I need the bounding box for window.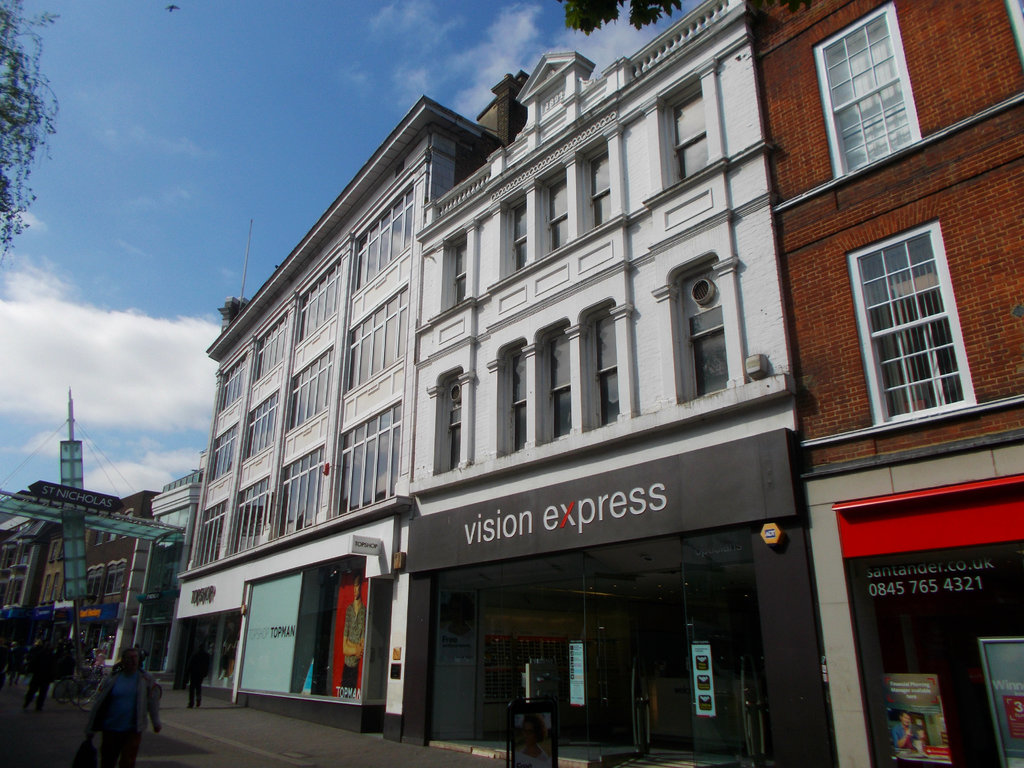
Here it is: 204 502 227 564.
